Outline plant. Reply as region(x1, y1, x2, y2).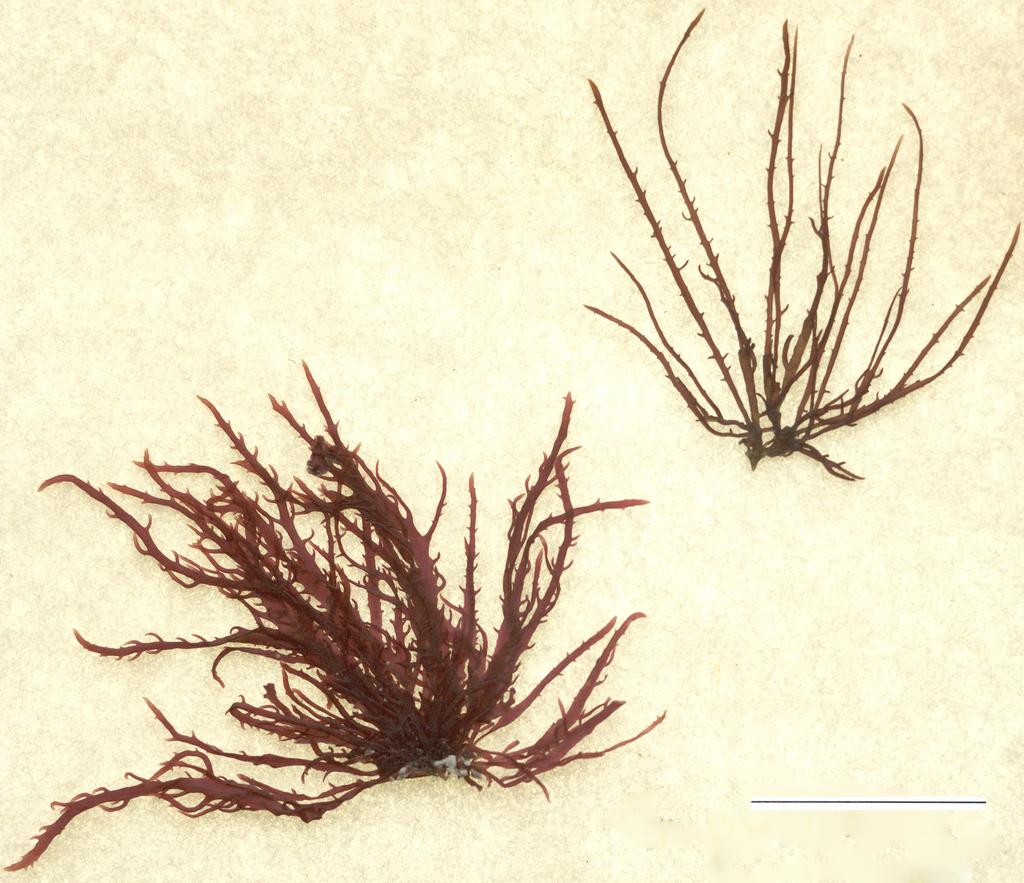
region(566, 0, 1023, 495).
